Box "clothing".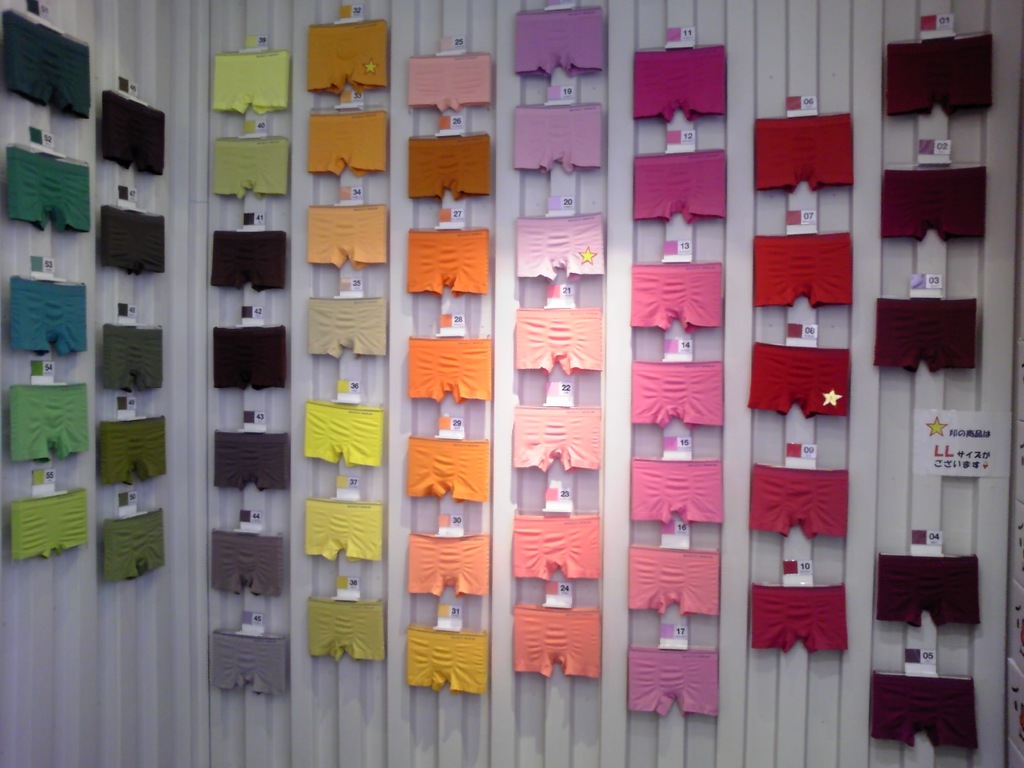
(x1=309, y1=110, x2=389, y2=174).
